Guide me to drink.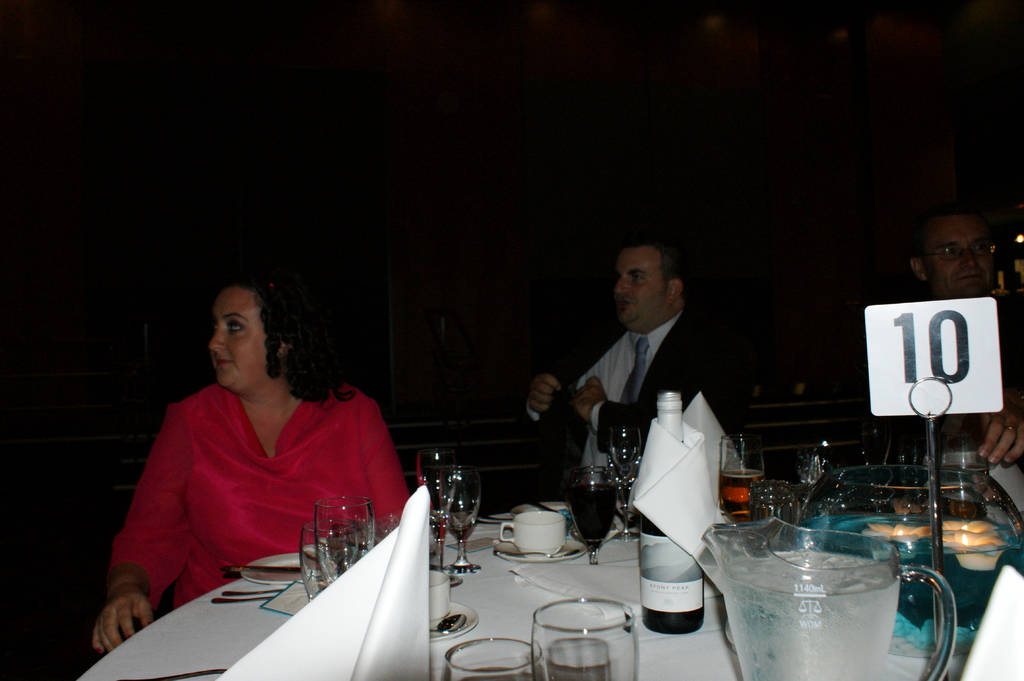
Guidance: [568,485,618,548].
